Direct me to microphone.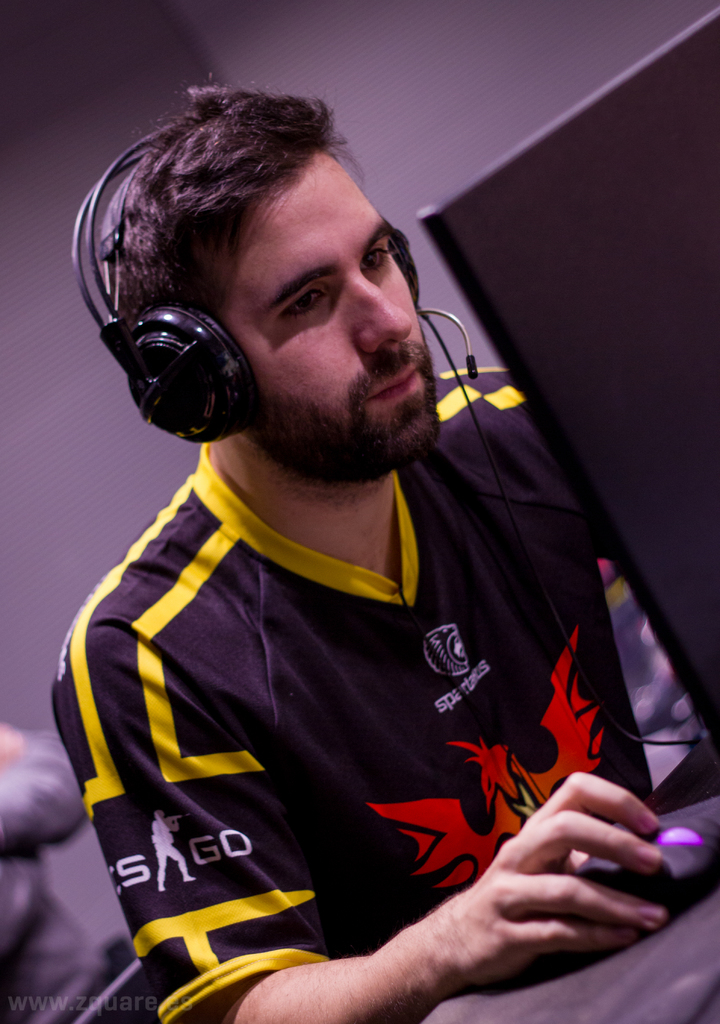
Direction: x1=466, y1=354, x2=477, y2=382.
